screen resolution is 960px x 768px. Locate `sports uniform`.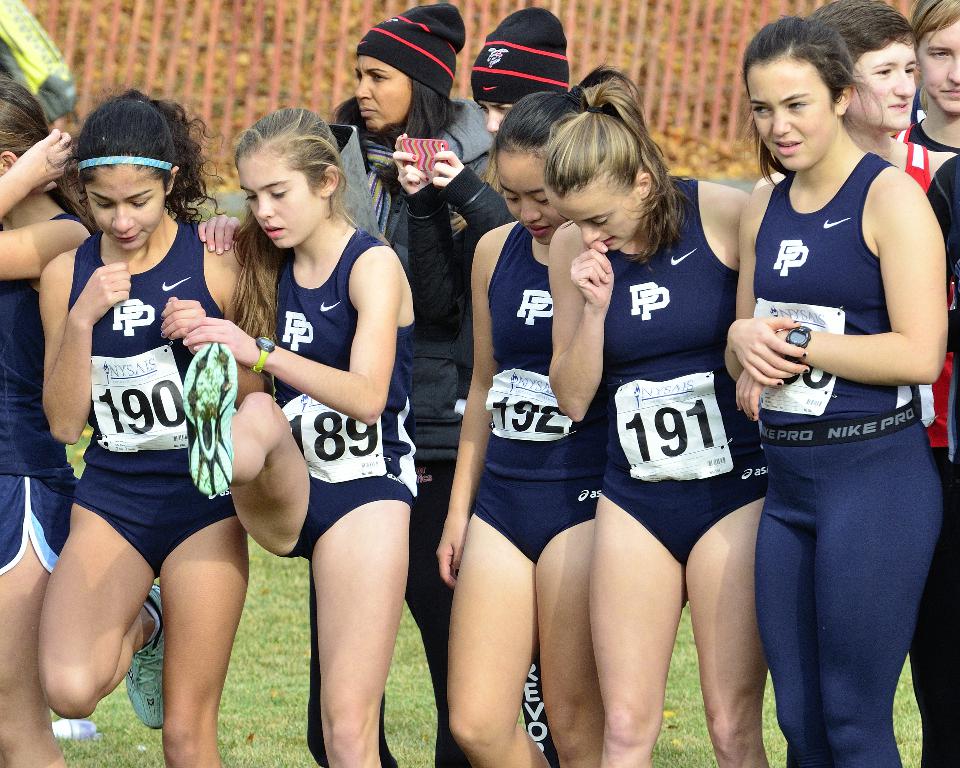
(x1=595, y1=167, x2=779, y2=566).
